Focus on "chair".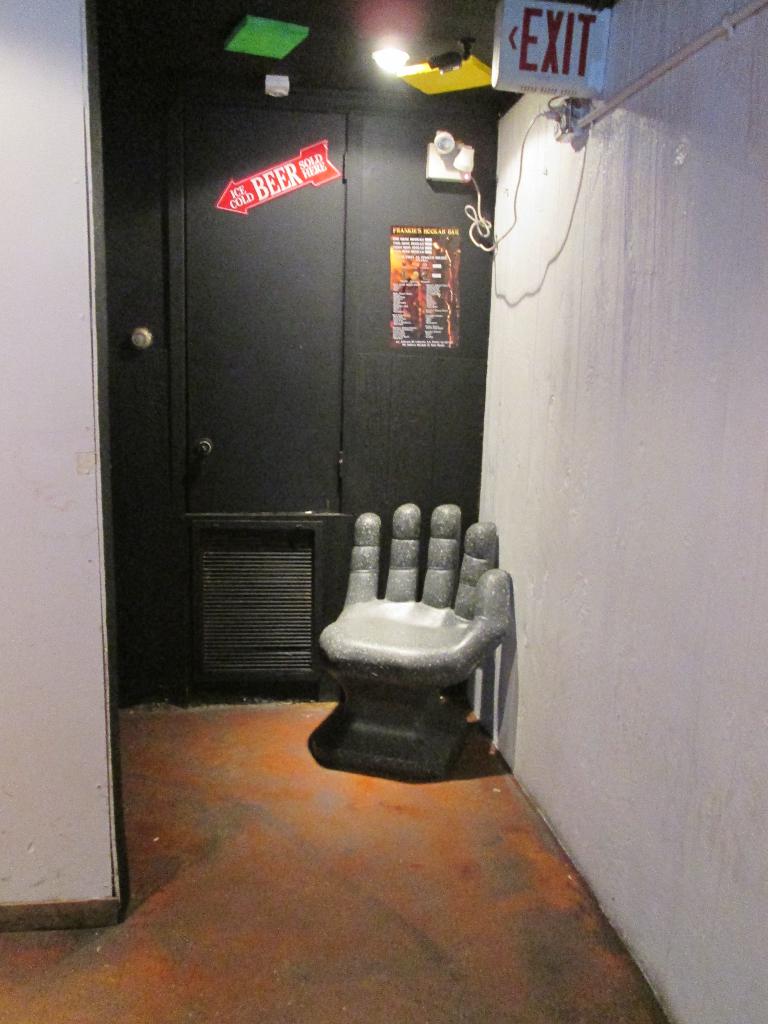
Focused at locate(321, 500, 508, 776).
